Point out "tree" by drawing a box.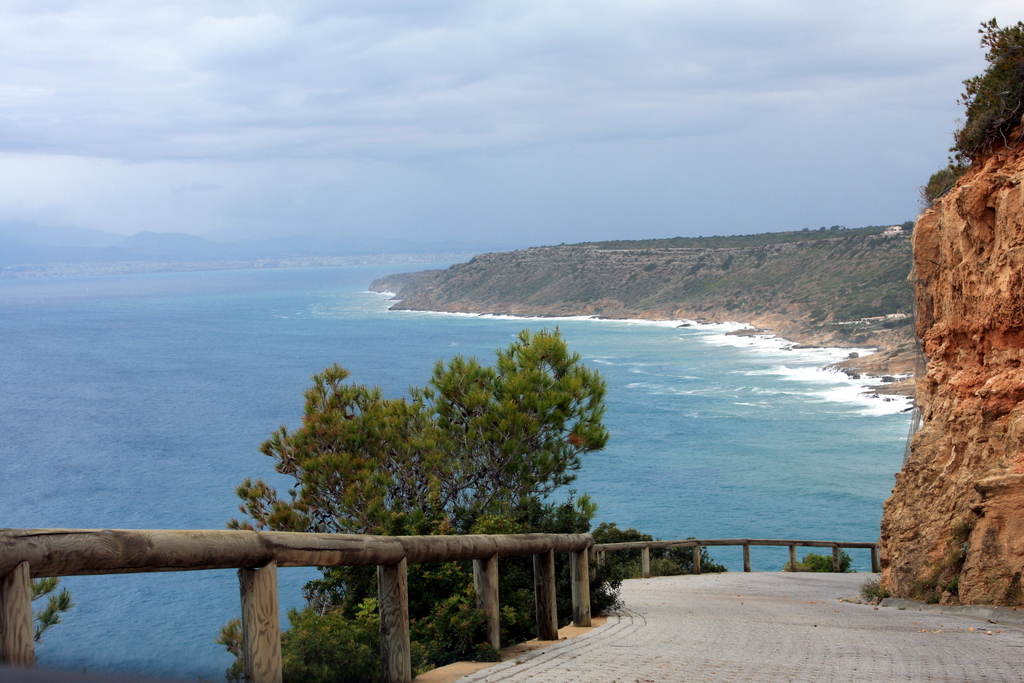
954, 15, 1023, 156.
